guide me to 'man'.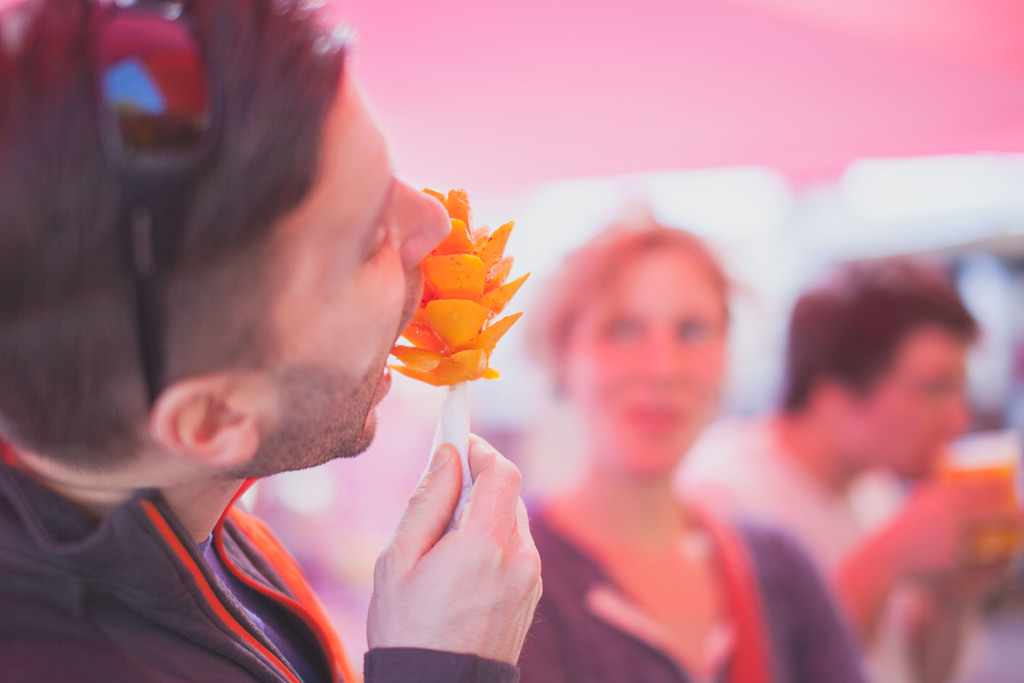
Guidance: 0 0 548 682.
